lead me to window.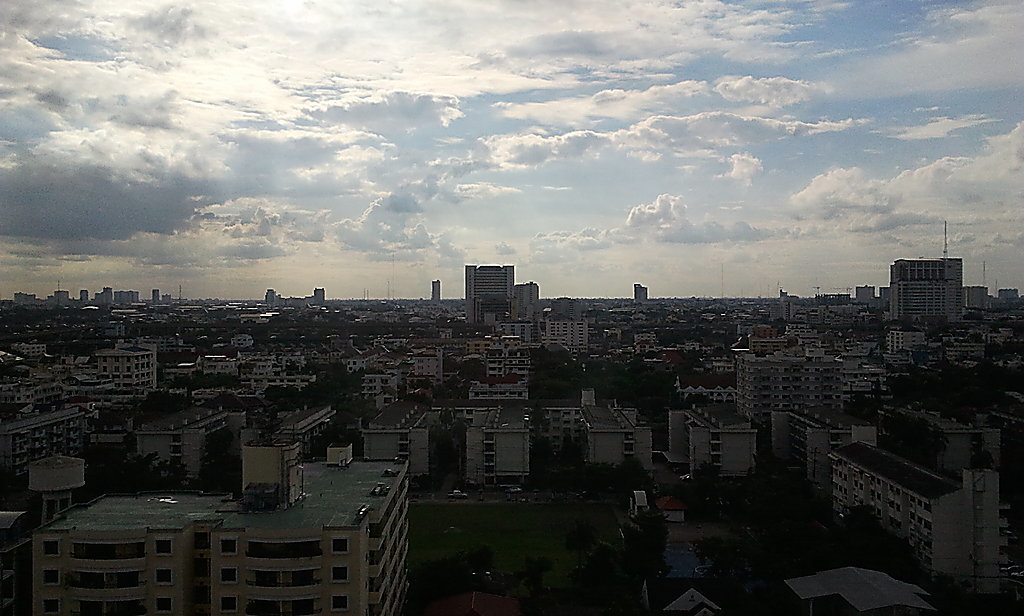
Lead to [x1=219, y1=562, x2=240, y2=585].
